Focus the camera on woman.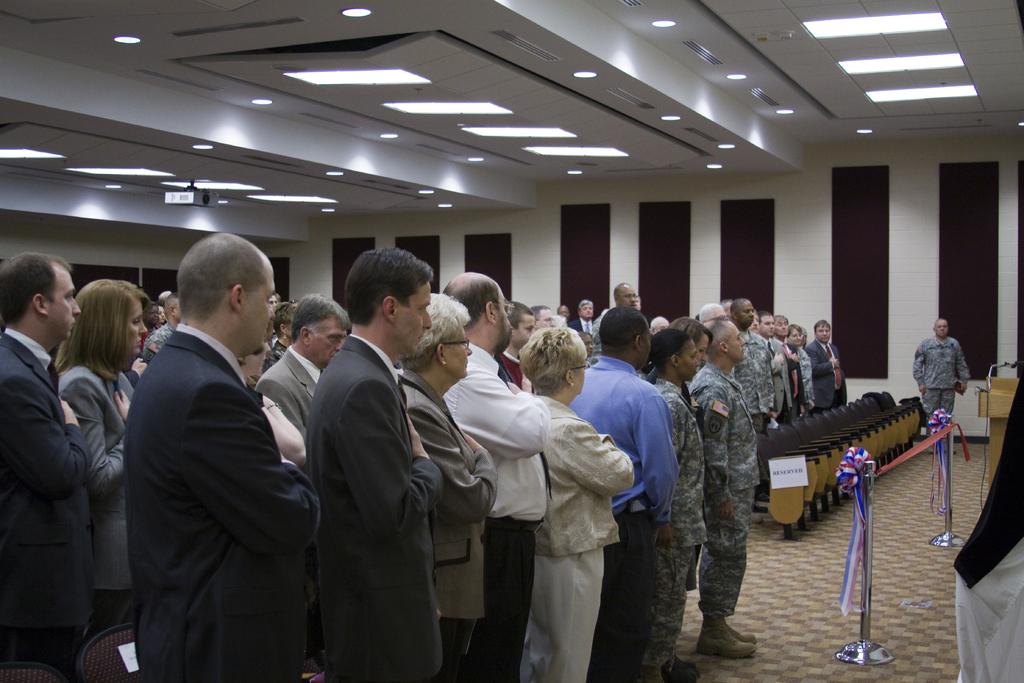
Focus region: 516 321 624 675.
